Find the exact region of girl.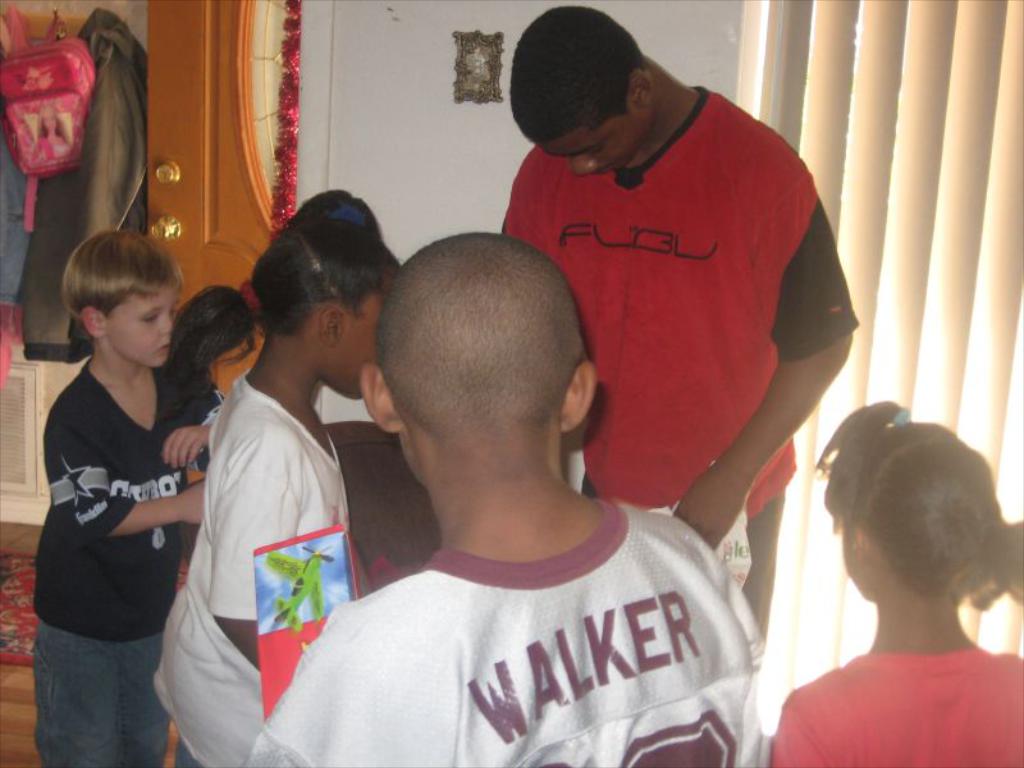
Exact region: <box>152,191,398,767</box>.
